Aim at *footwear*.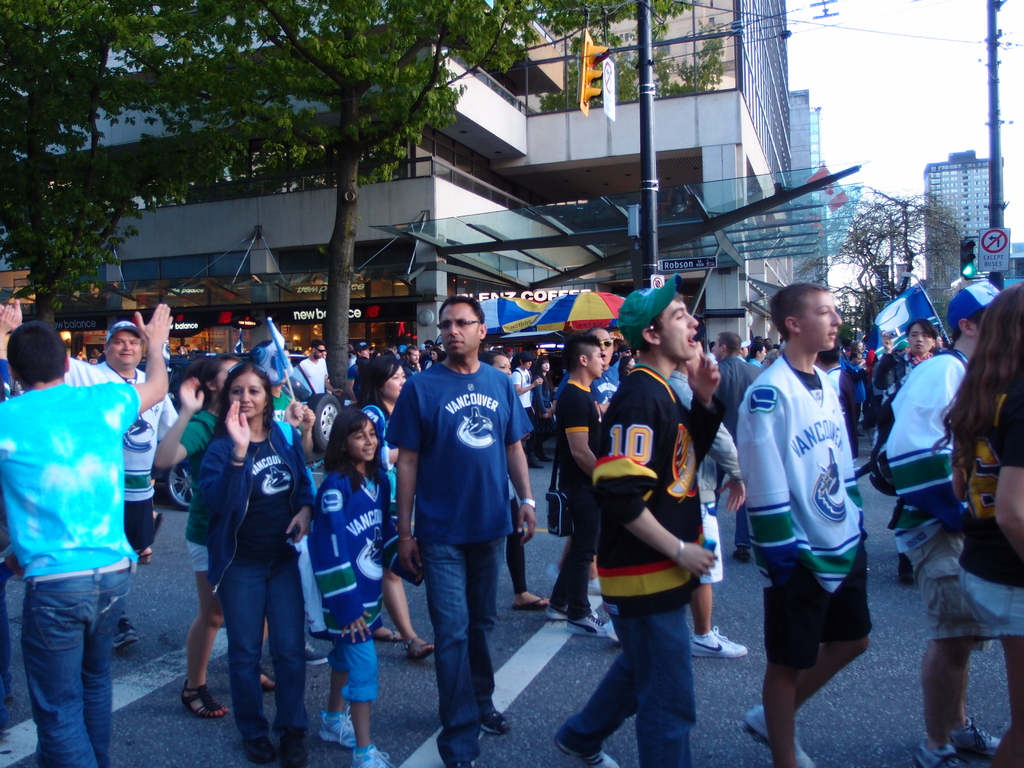
Aimed at 894 550 915 585.
